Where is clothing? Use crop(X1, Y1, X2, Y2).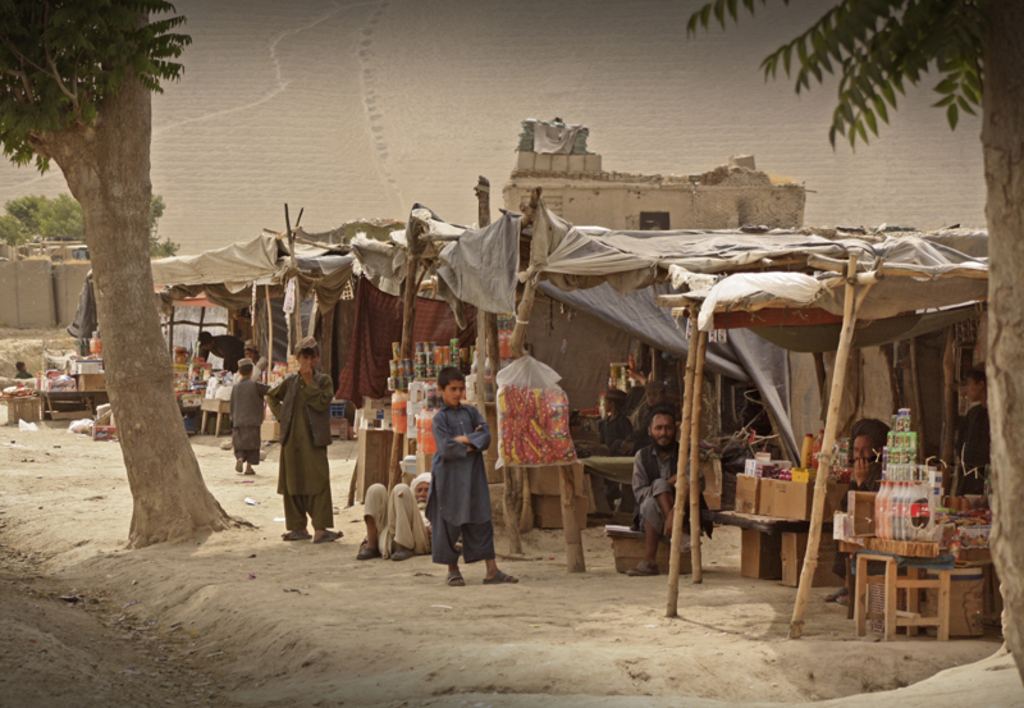
crop(15, 371, 33, 380).
